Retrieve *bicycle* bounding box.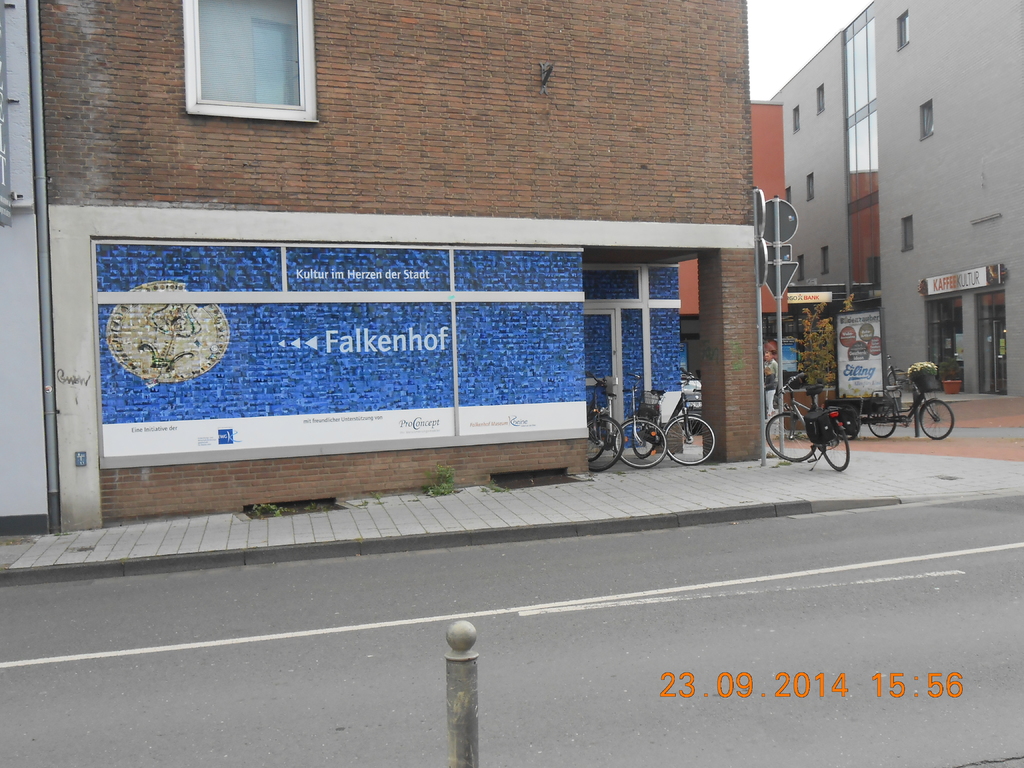
Bounding box: BBox(632, 367, 714, 465).
